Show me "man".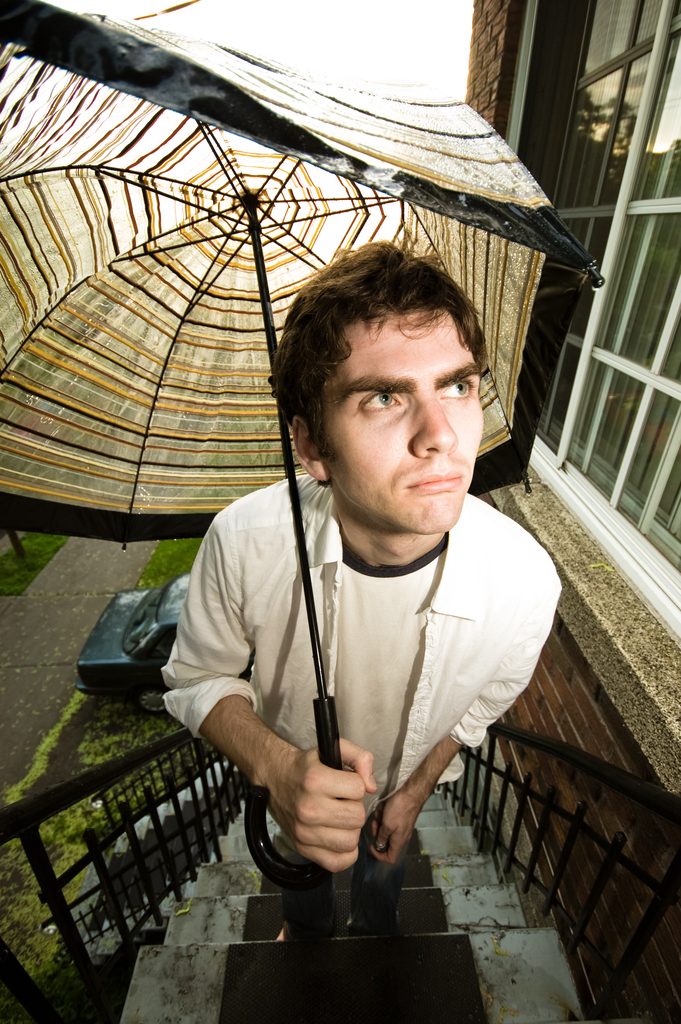
"man" is here: box=[162, 254, 568, 935].
